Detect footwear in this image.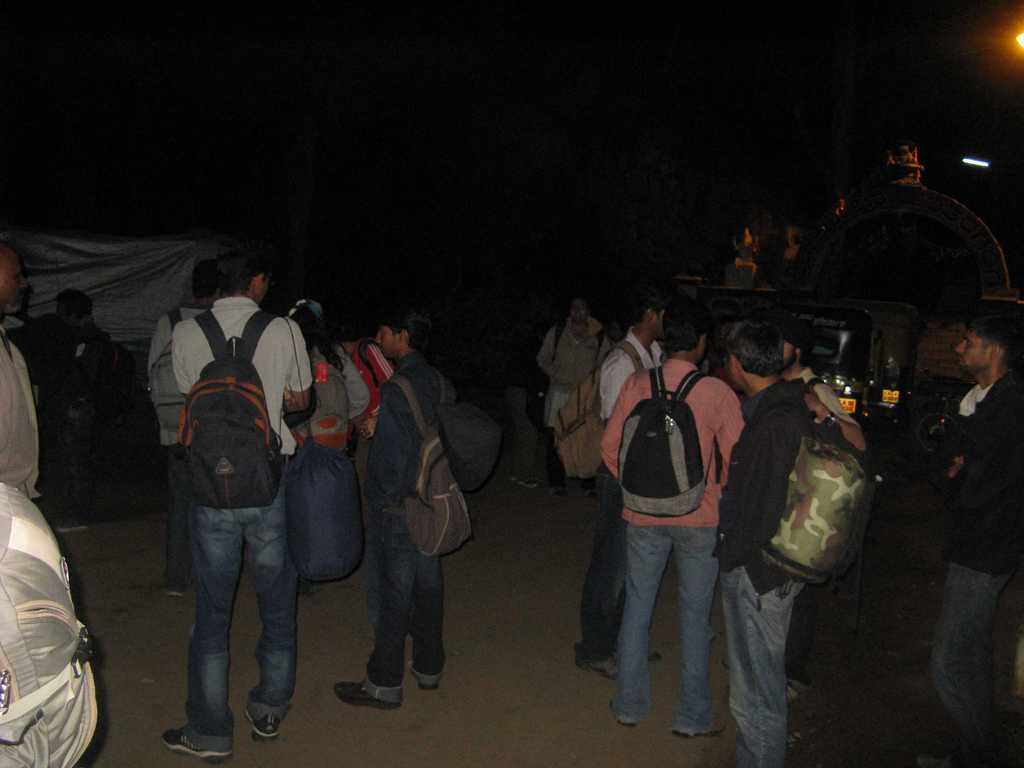
Detection: [161, 723, 236, 760].
